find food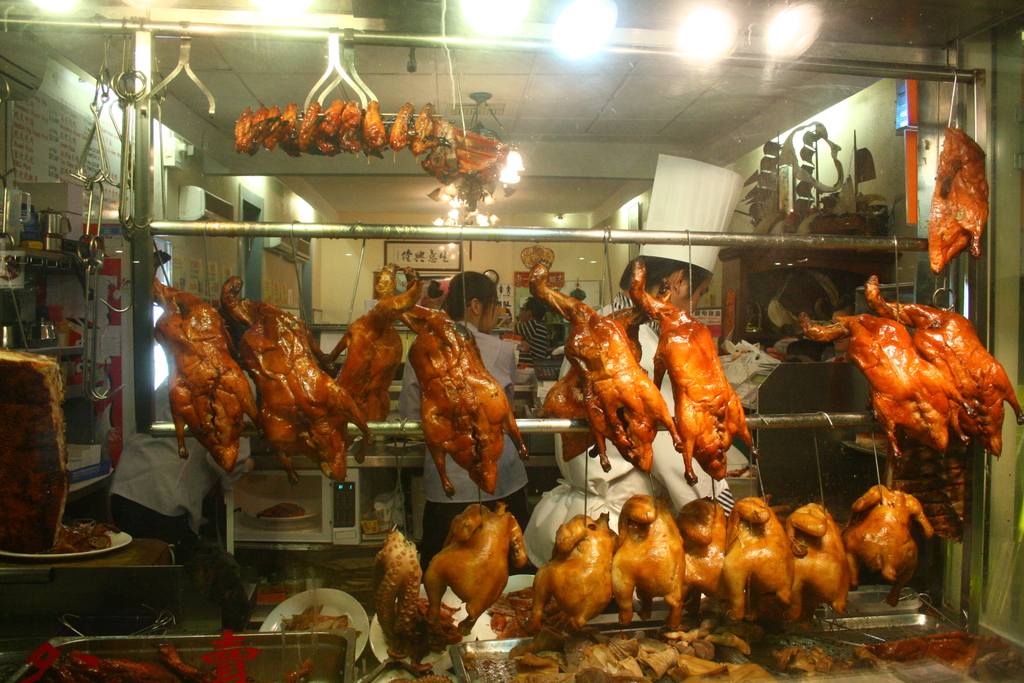
[387,102,416,153]
